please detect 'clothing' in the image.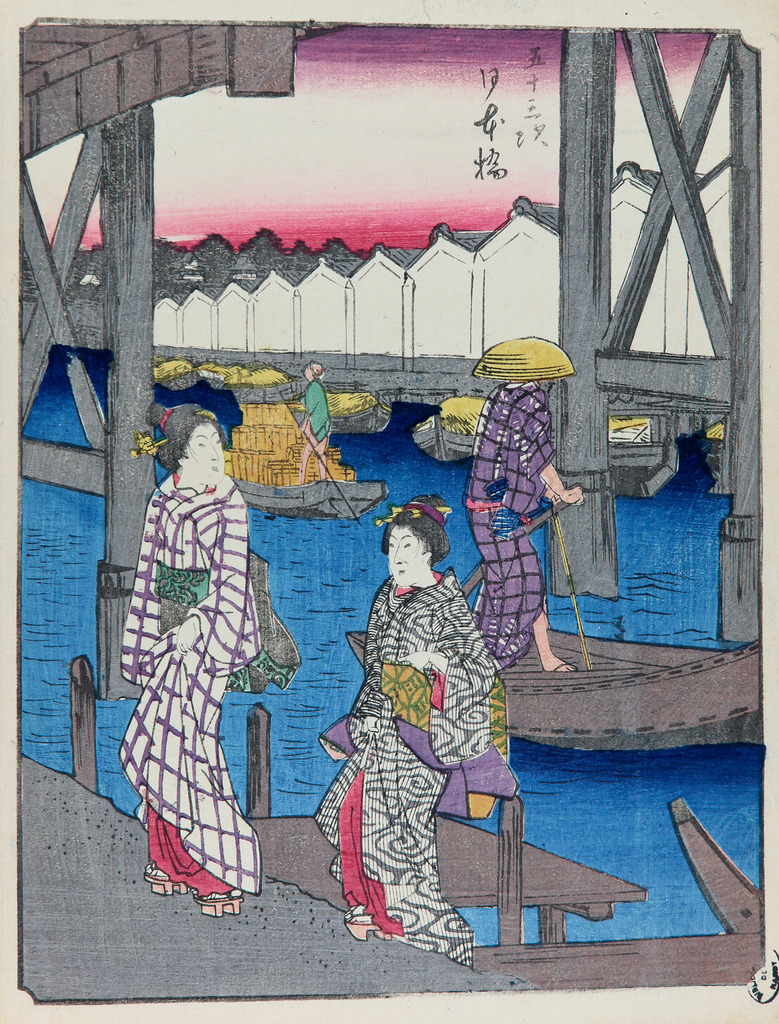
region(296, 380, 332, 444).
